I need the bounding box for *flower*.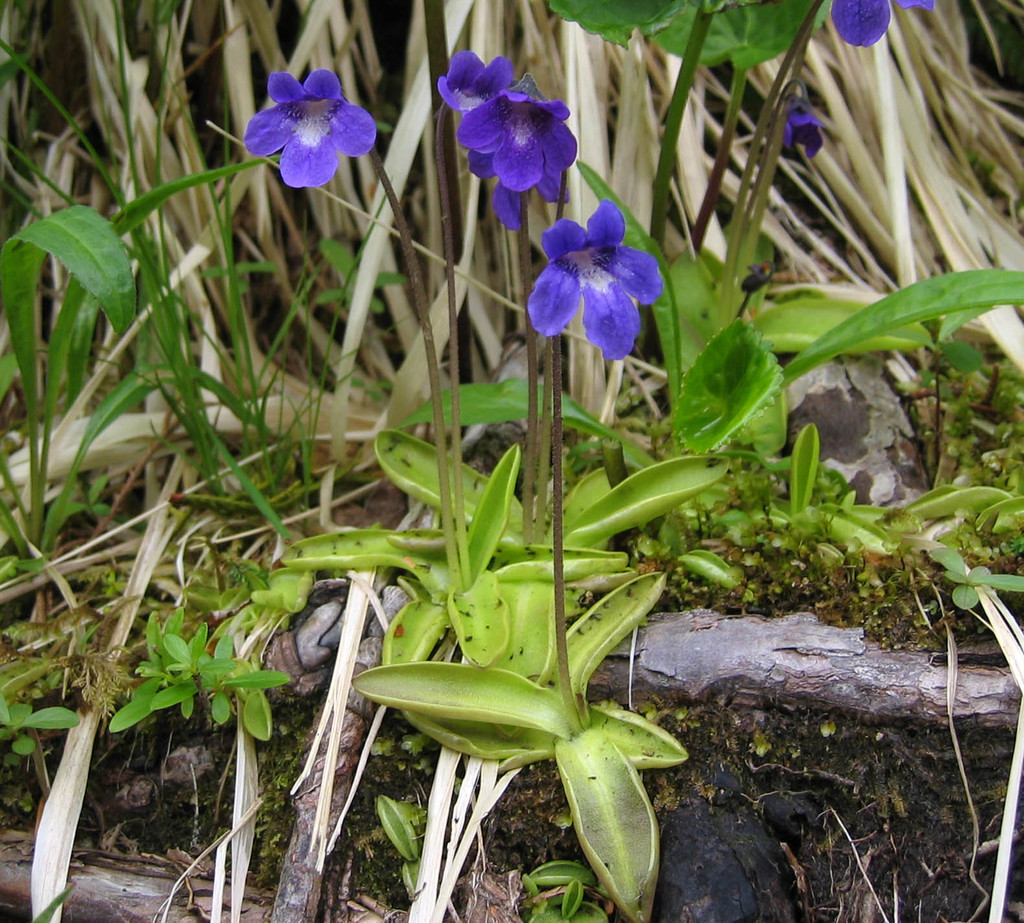
Here it is: select_region(828, 0, 935, 47).
